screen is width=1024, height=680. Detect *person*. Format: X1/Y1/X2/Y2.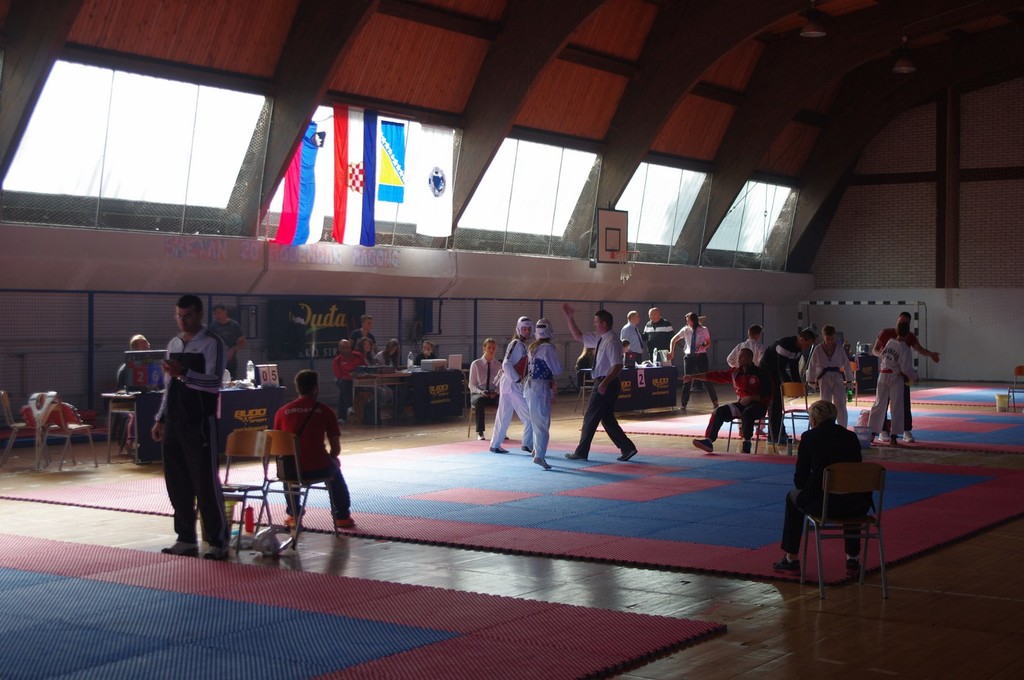
119/332/164/455.
